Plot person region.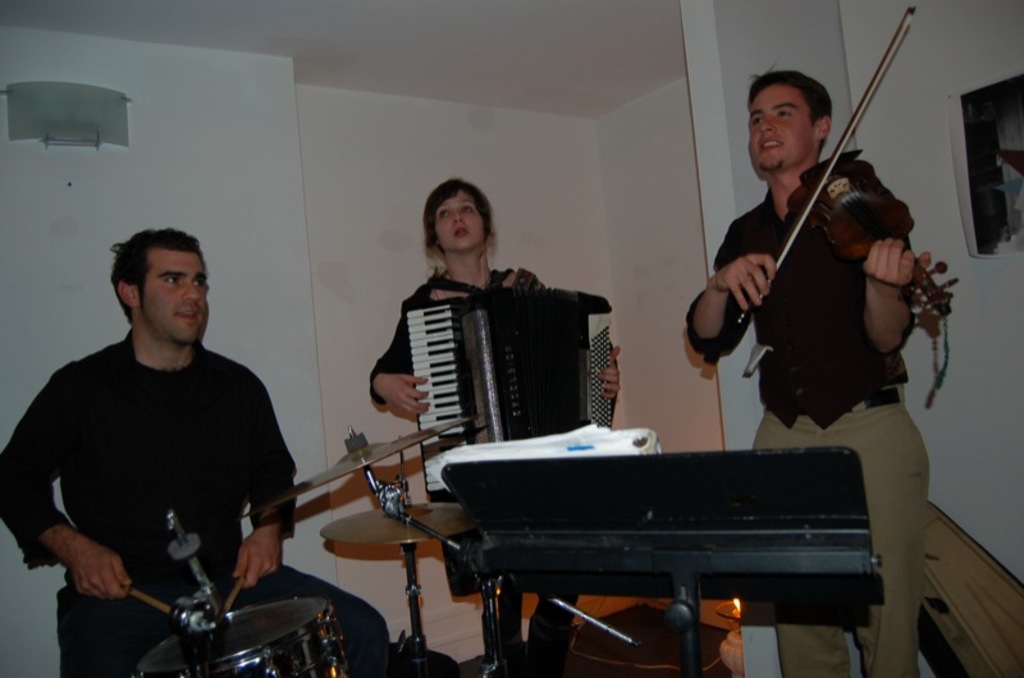
Plotted at detection(0, 229, 390, 677).
